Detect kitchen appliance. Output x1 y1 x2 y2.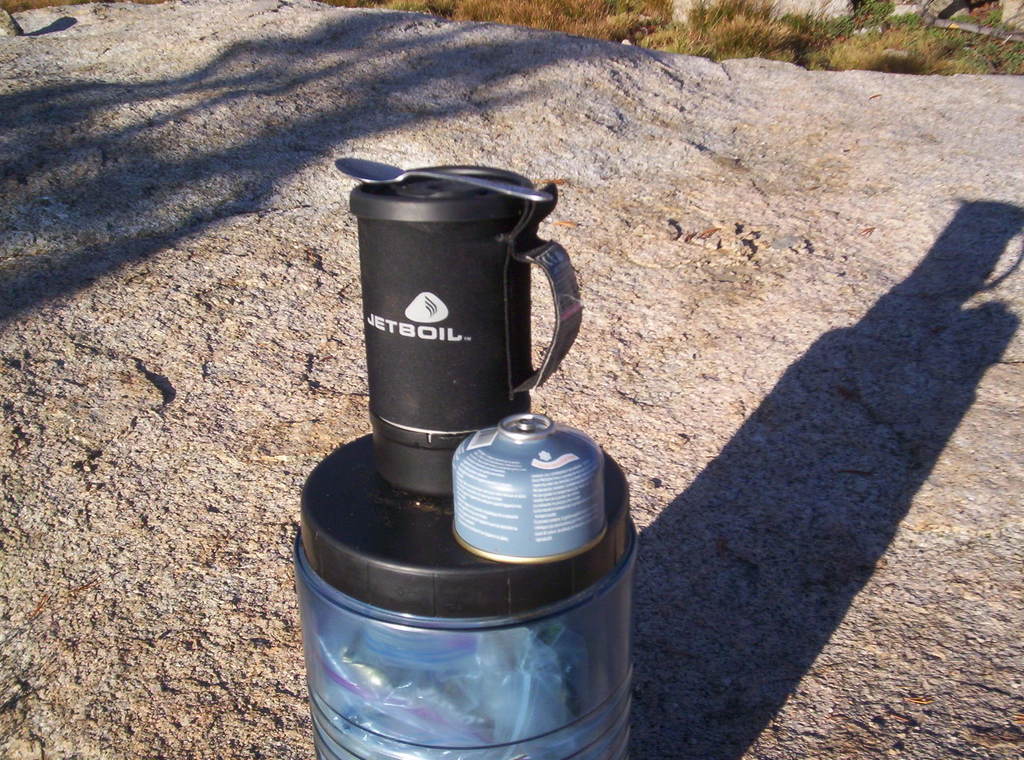
327 154 556 202.
